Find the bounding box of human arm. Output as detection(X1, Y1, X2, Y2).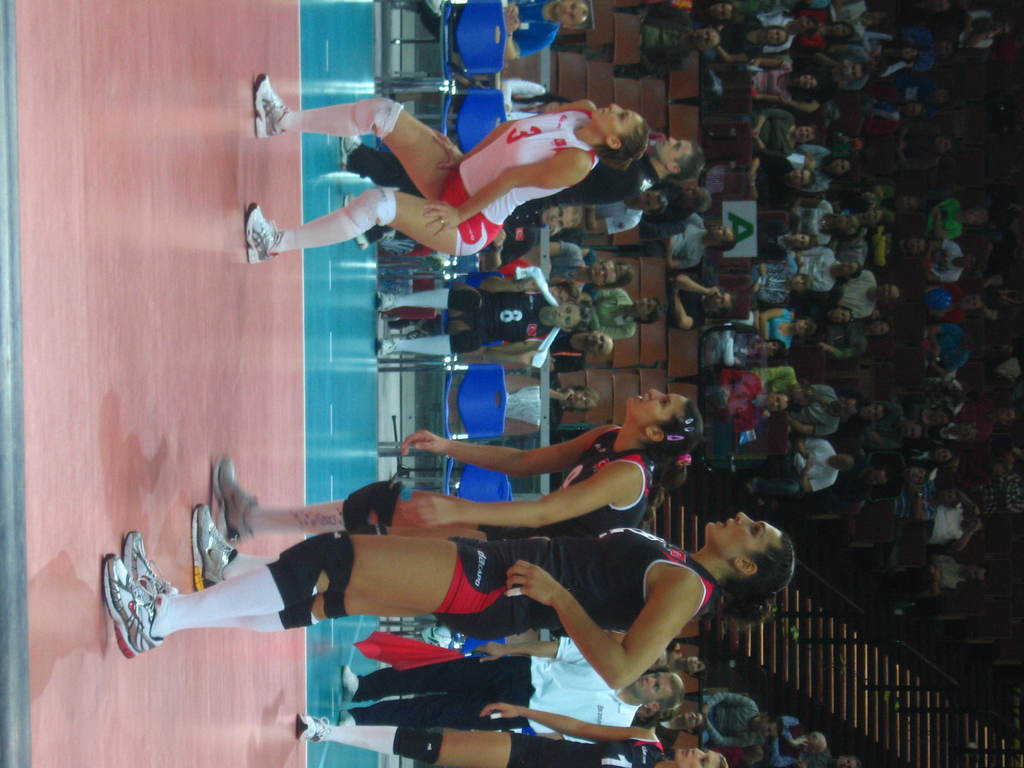
detection(497, 568, 712, 717).
